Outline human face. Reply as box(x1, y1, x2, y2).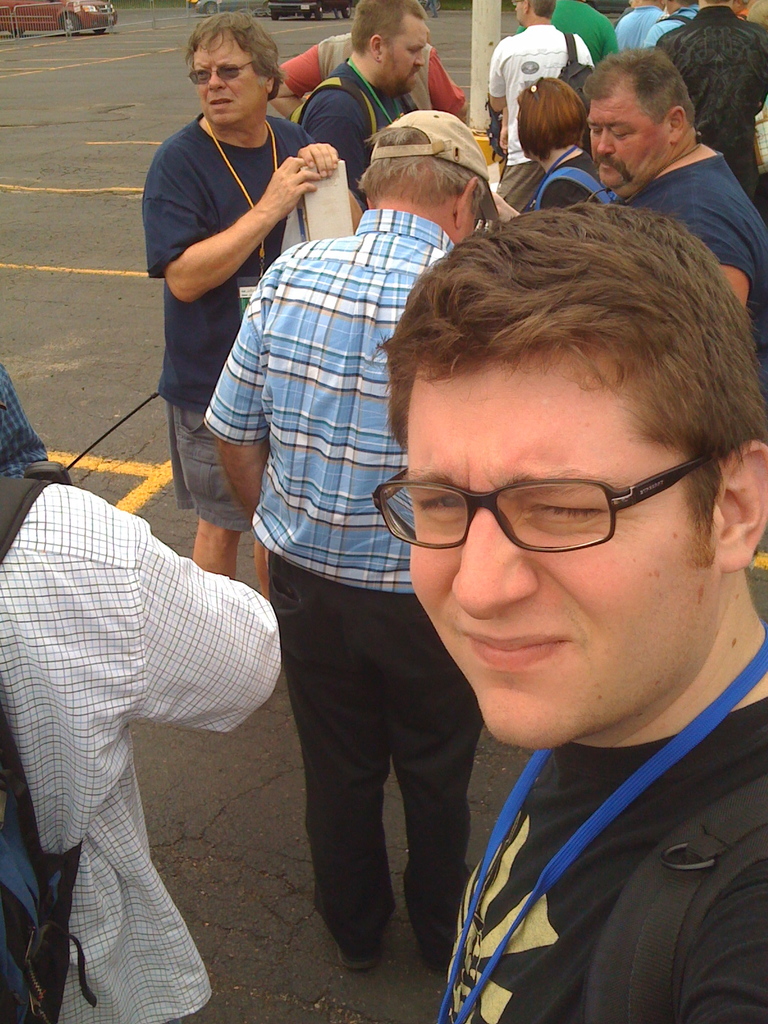
box(582, 89, 668, 200).
